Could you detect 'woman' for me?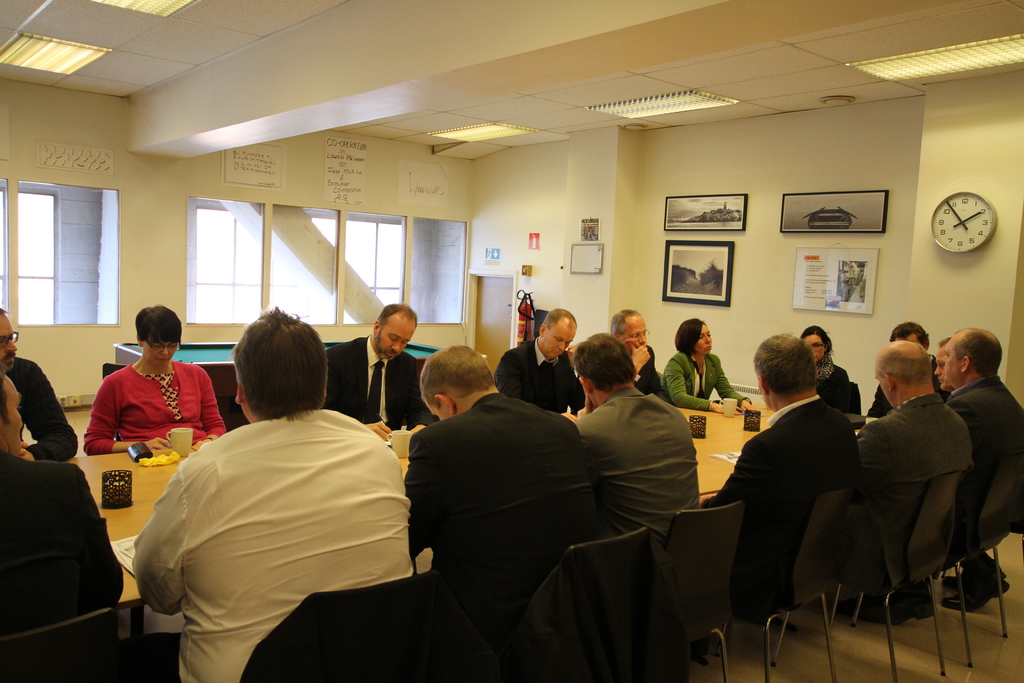
Detection result: select_region(659, 316, 750, 409).
